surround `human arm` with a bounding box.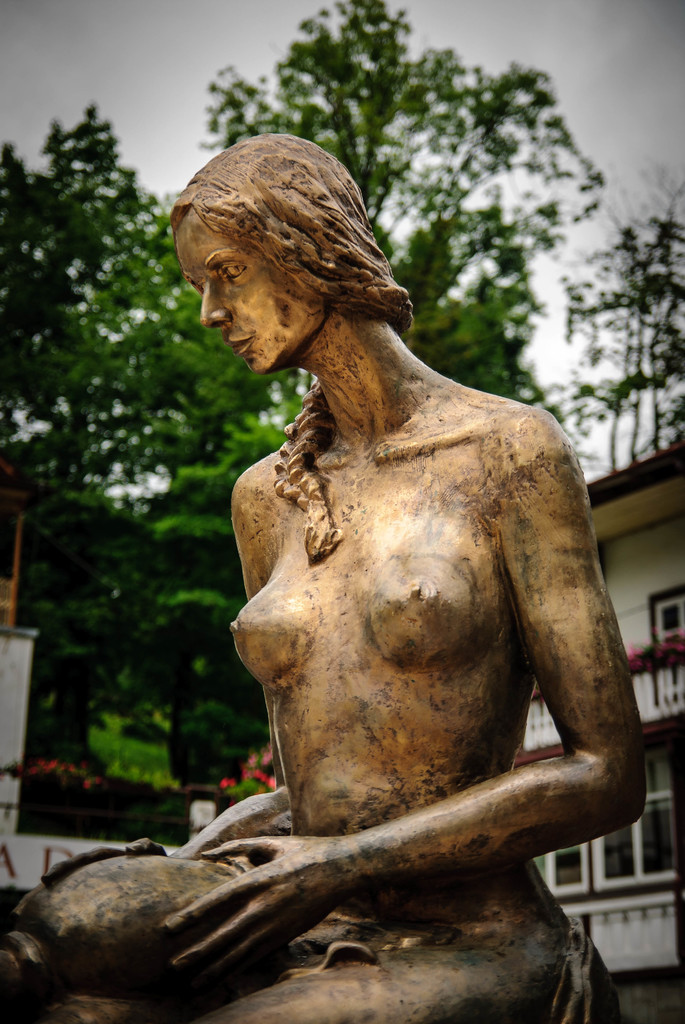
x1=129, y1=438, x2=301, y2=890.
